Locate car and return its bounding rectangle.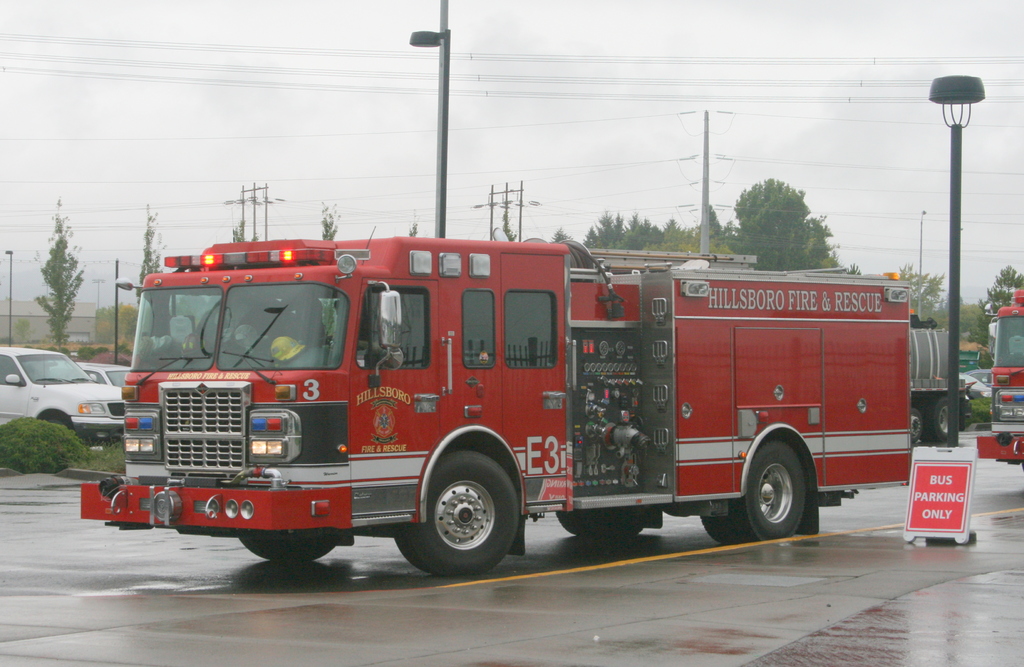
(0, 345, 124, 450).
